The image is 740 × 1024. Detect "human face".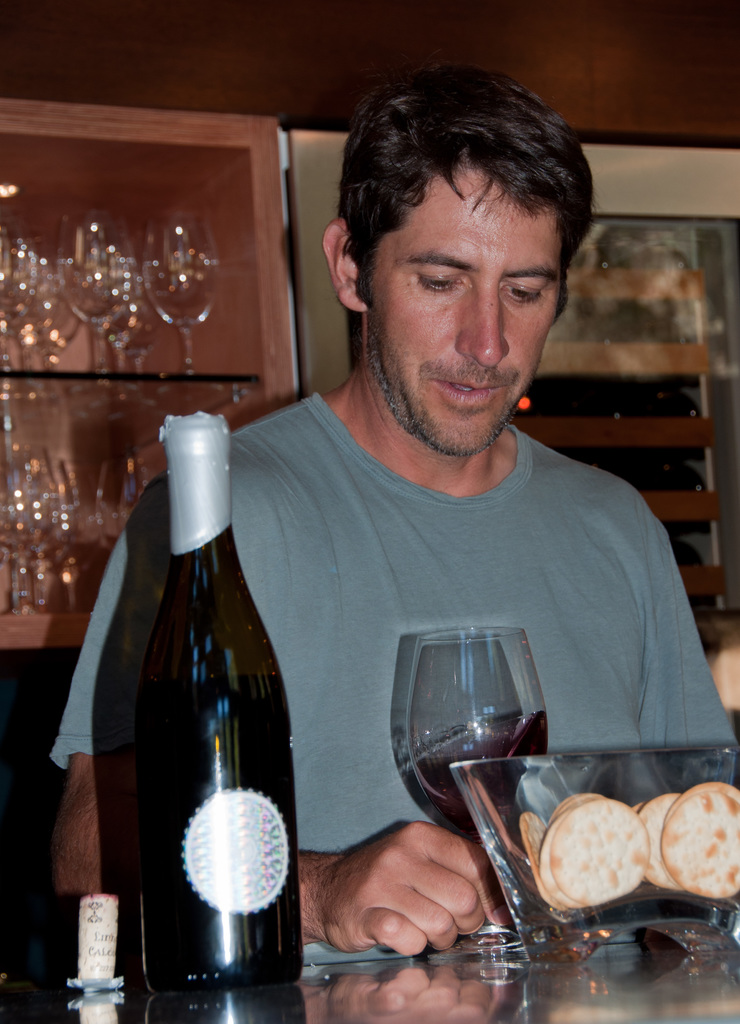
Detection: box=[368, 163, 562, 457].
